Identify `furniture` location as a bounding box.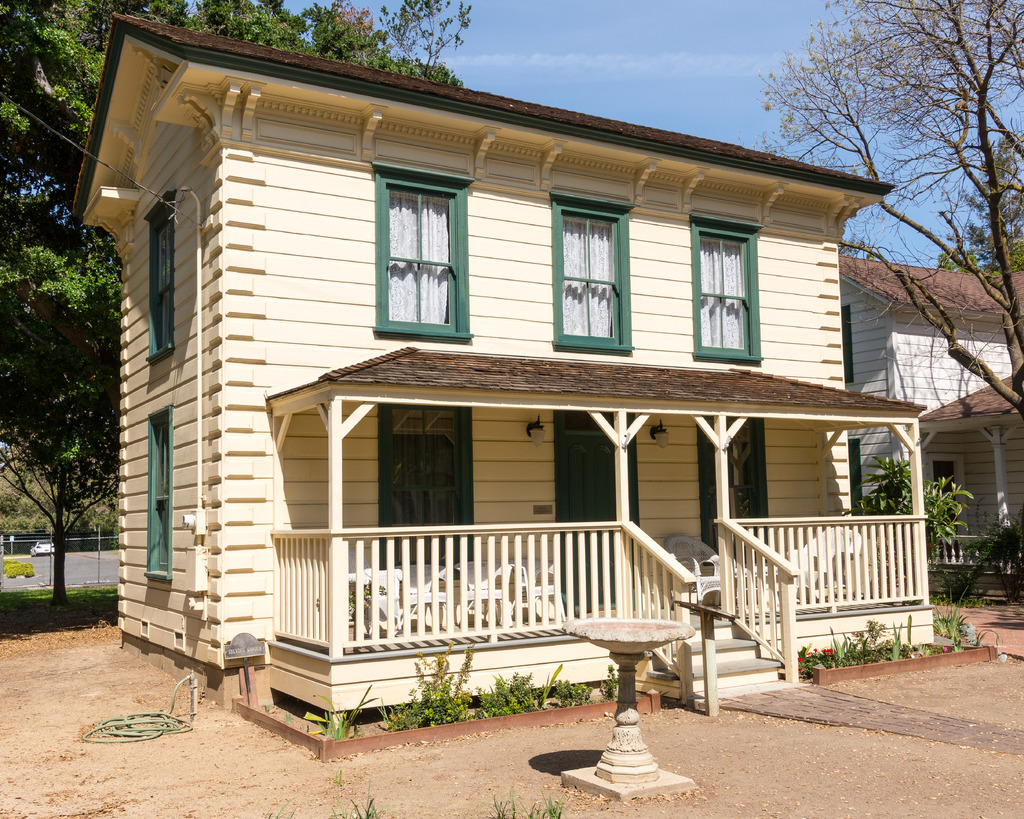
{"left": 661, "top": 531, "right": 727, "bottom": 627}.
